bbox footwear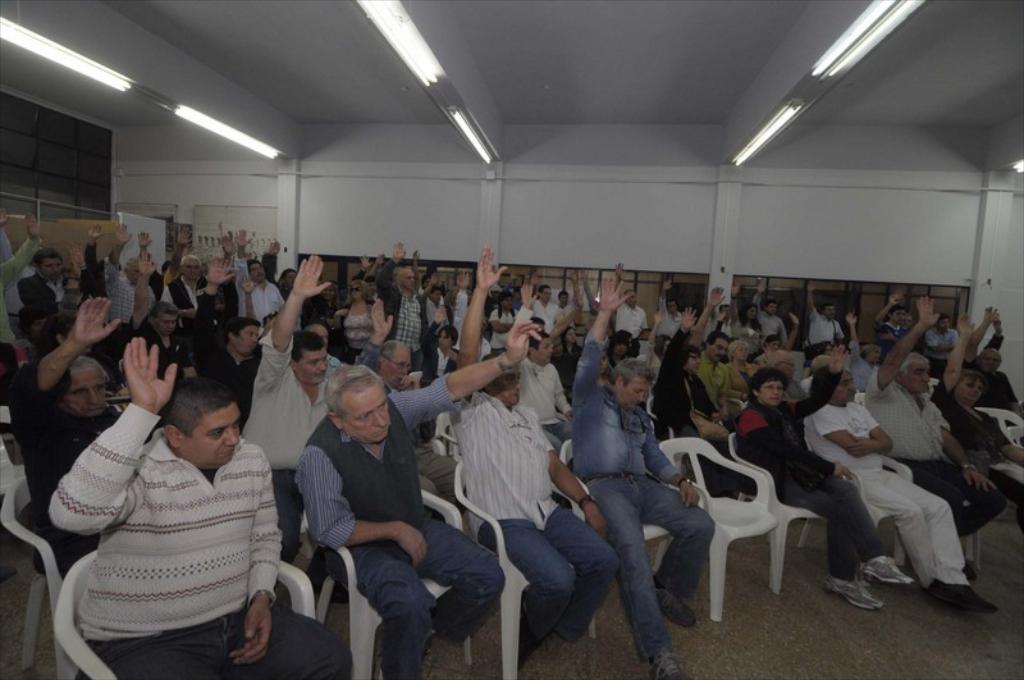
[852,551,916,589]
